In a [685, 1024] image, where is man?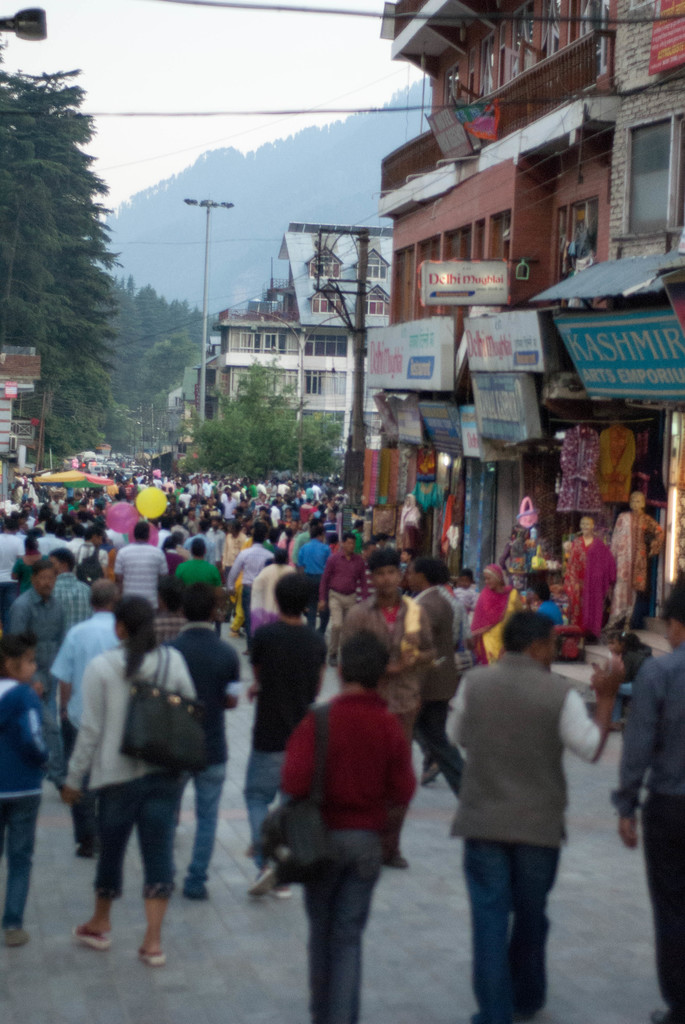
Rect(611, 585, 684, 1022).
